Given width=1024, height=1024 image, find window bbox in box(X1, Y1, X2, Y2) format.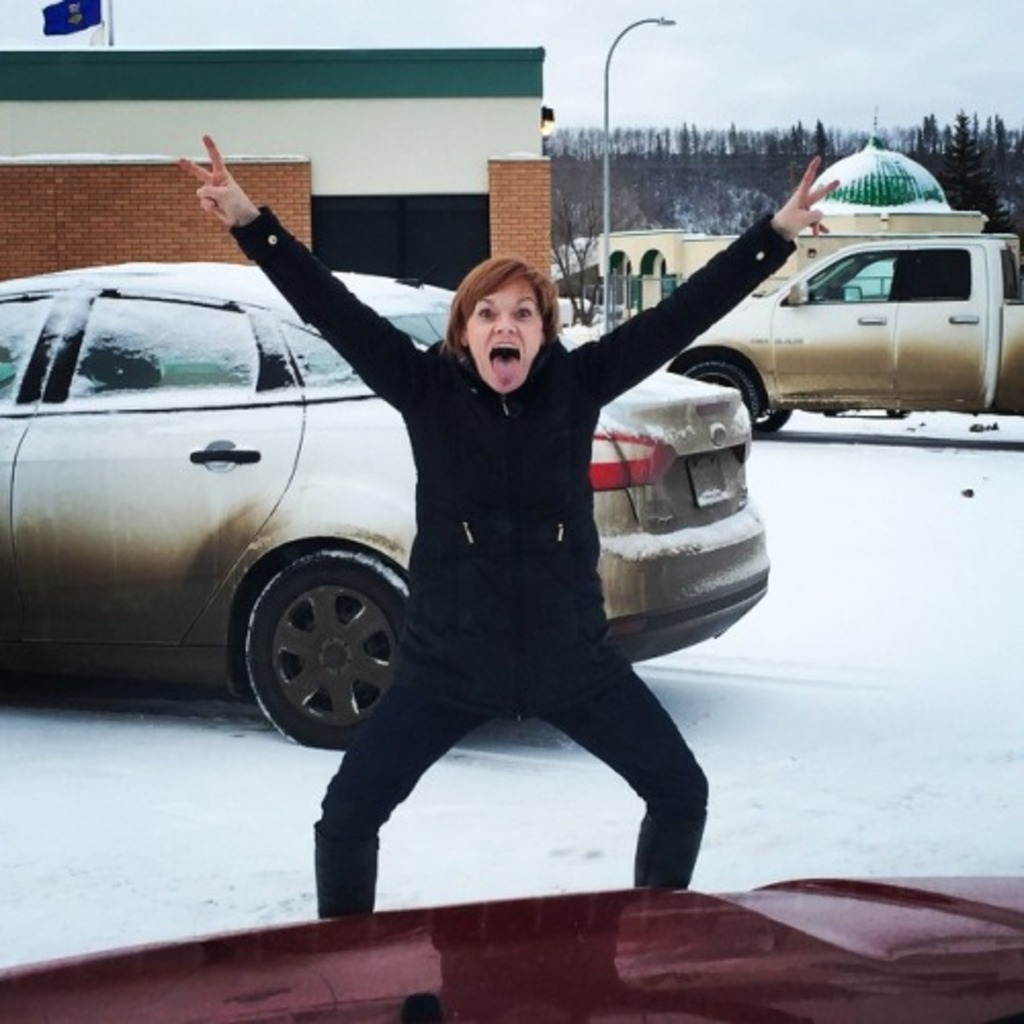
box(66, 299, 258, 395).
